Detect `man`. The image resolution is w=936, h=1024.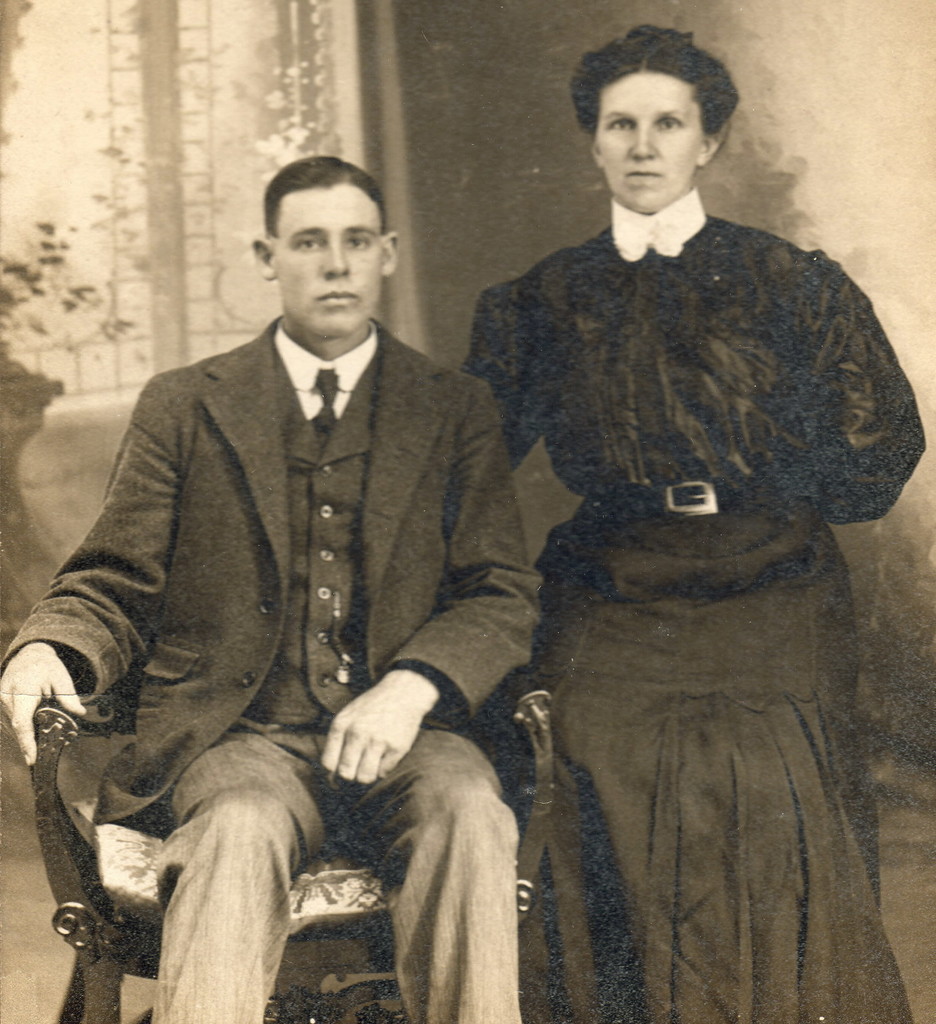
x1=0 y1=151 x2=545 y2=1023.
